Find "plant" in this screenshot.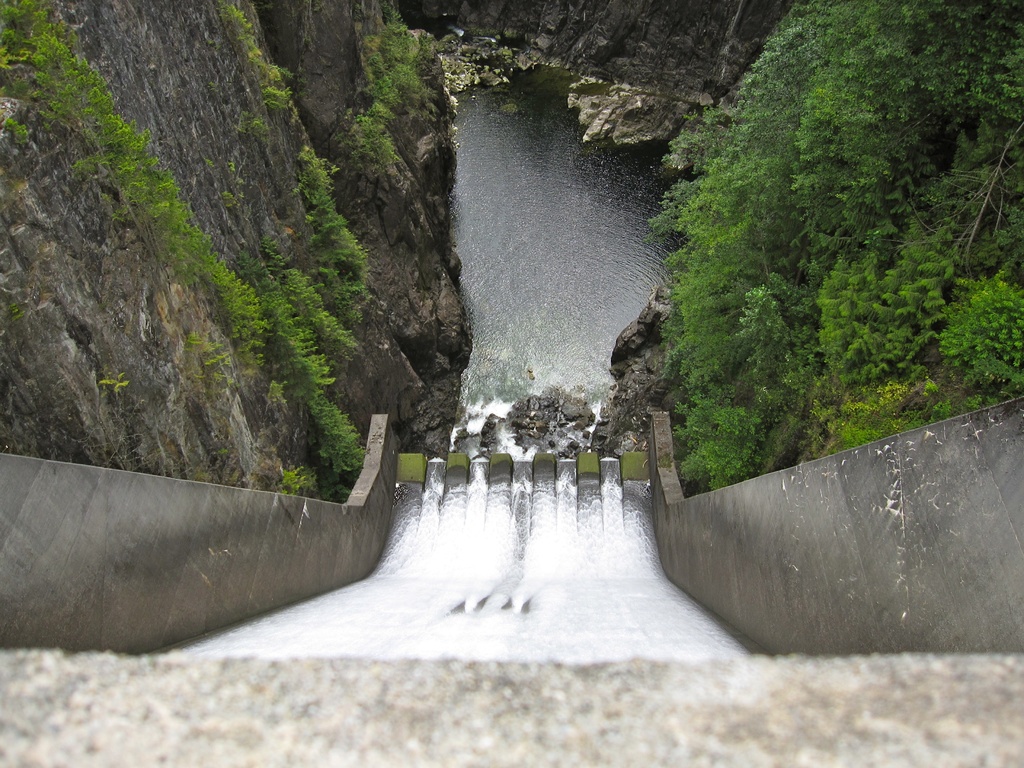
The bounding box for "plant" is locate(276, 463, 310, 497).
